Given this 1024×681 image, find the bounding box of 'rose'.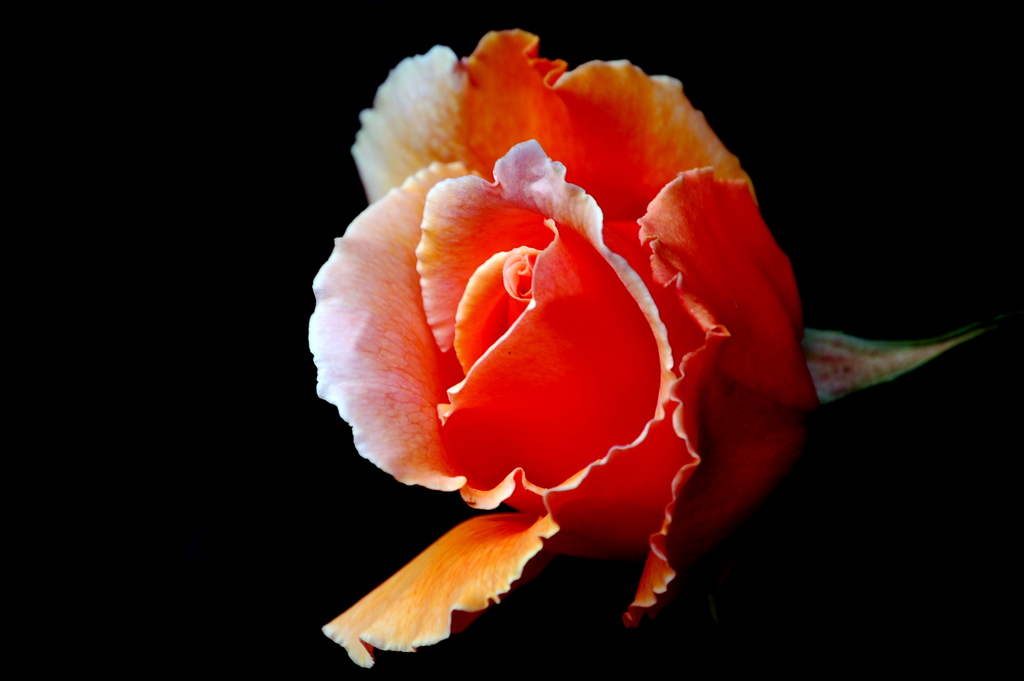
(x1=304, y1=31, x2=822, y2=673).
